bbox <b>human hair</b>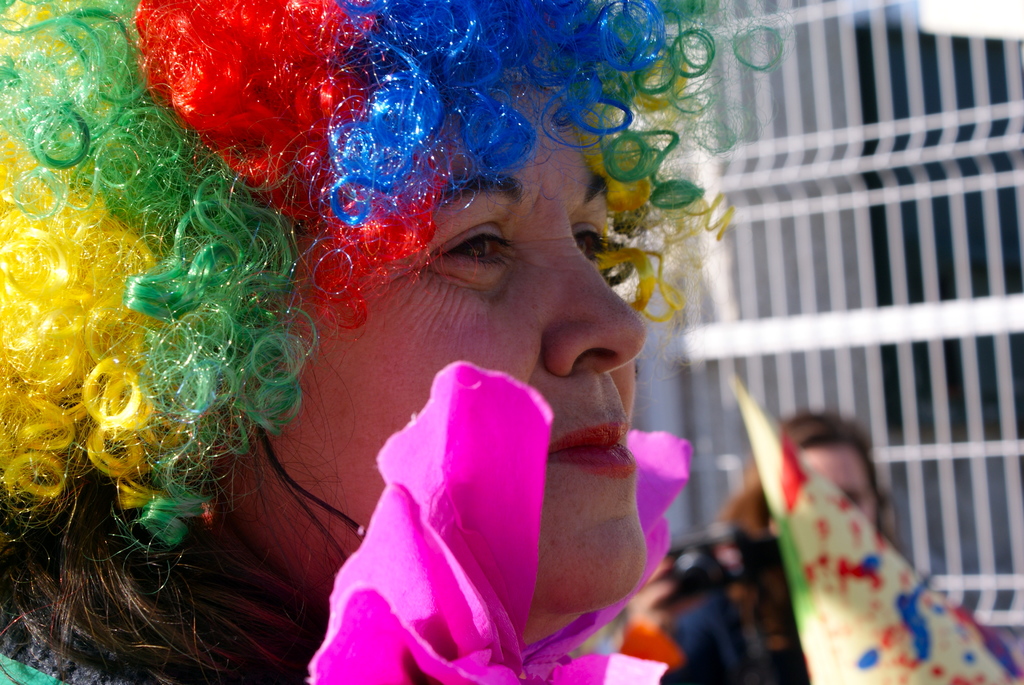
select_region(719, 410, 912, 560)
